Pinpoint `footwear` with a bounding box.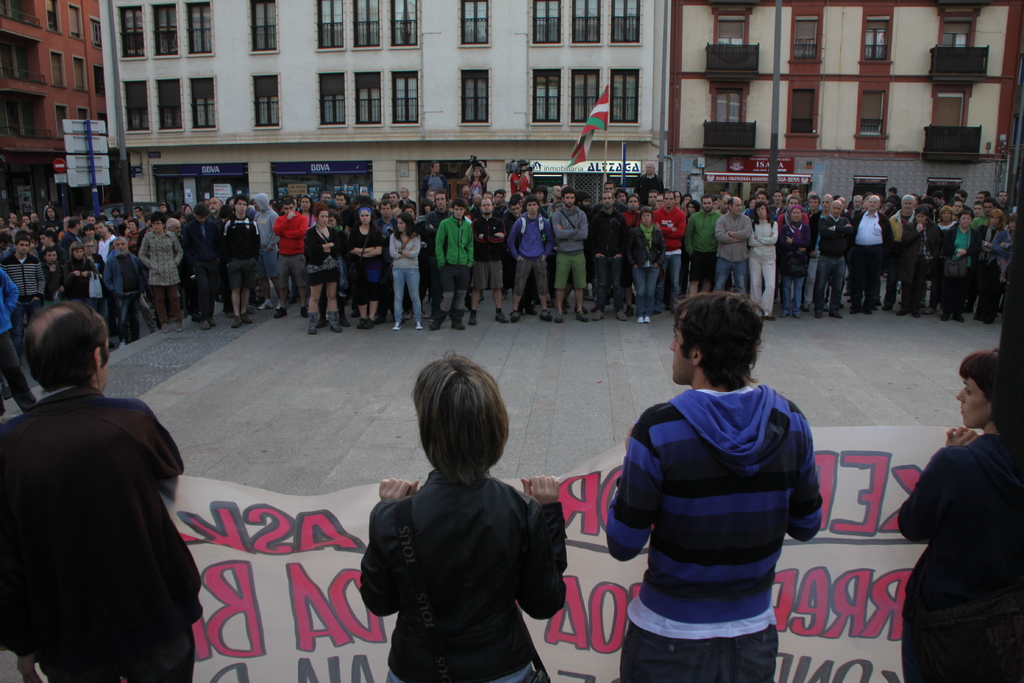
bbox=(426, 311, 435, 322).
